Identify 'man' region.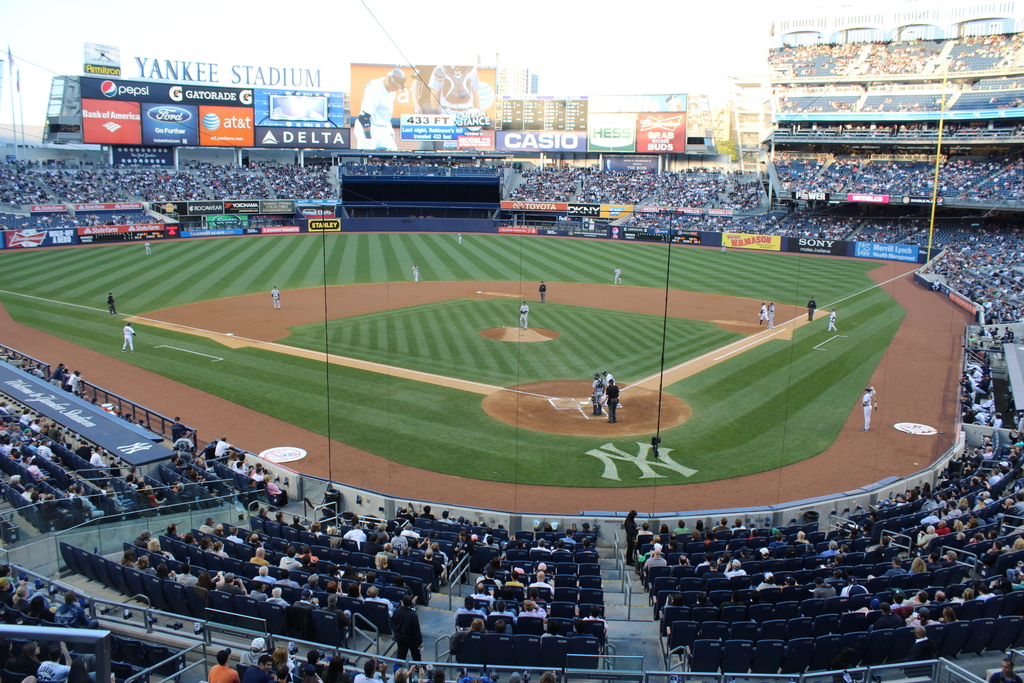
Region: <bbox>767, 303, 777, 331</bbox>.
